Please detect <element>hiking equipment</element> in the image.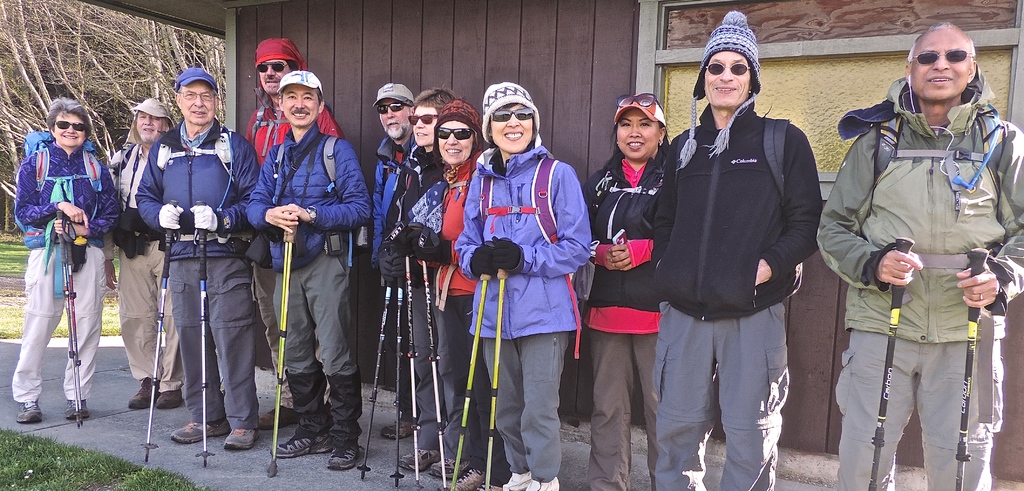
left=357, top=243, right=397, bottom=482.
